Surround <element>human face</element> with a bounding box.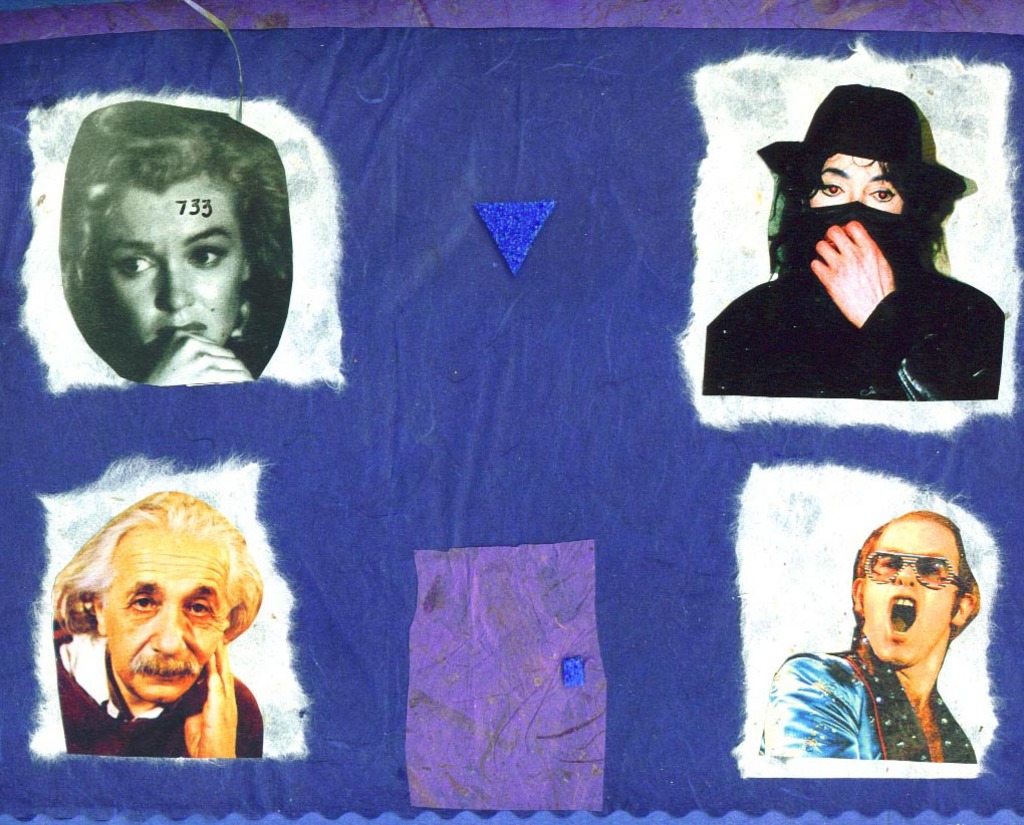
101, 535, 229, 704.
